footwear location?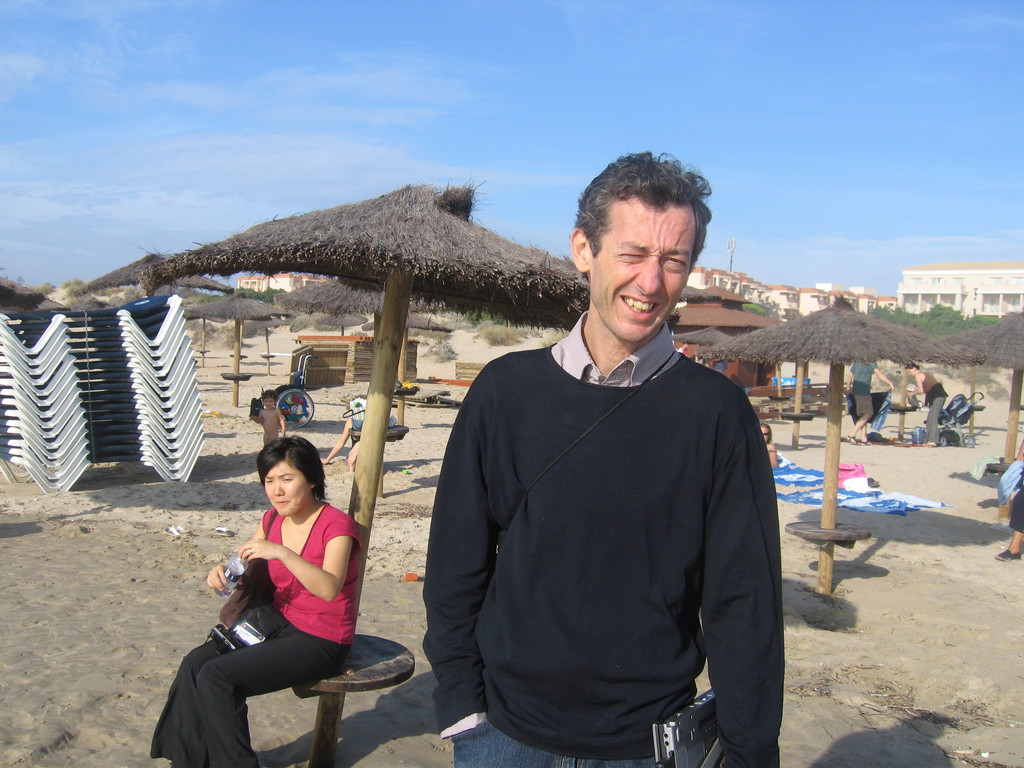
<region>861, 440, 874, 448</region>
